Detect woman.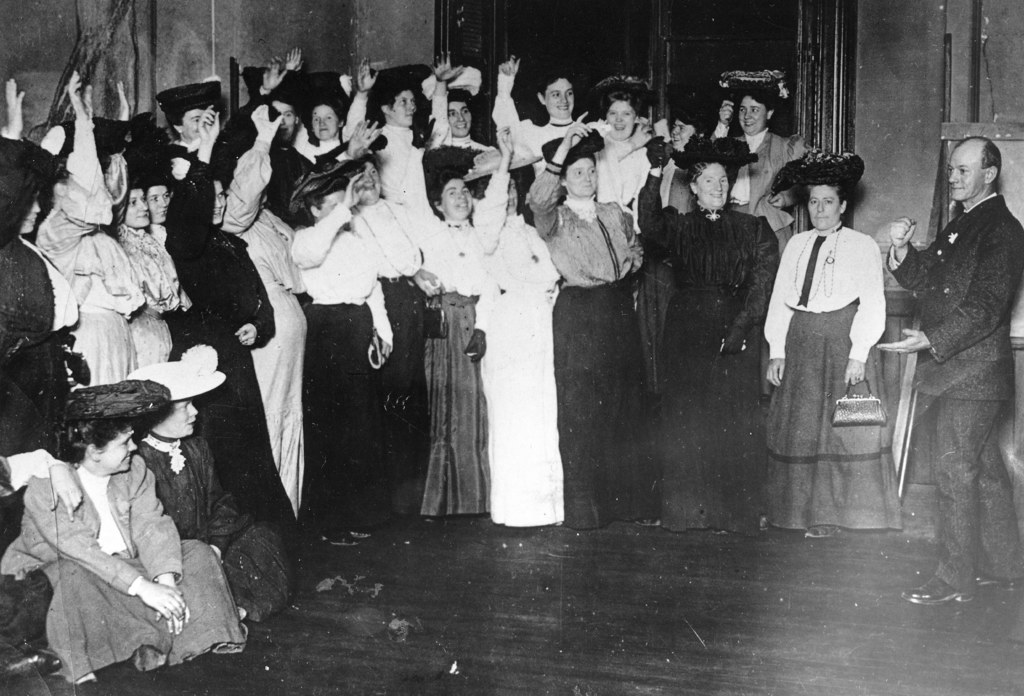
Detected at Rect(525, 111, 646, 531).
